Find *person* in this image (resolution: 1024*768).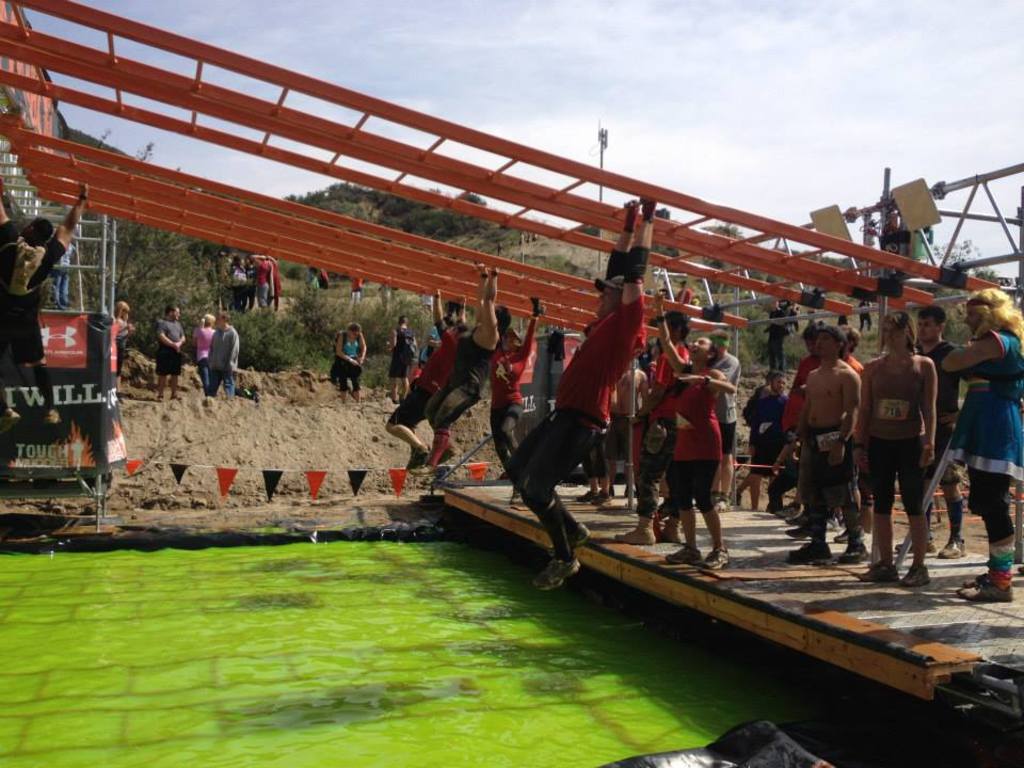
Rect(208, 311, 238, 397).
